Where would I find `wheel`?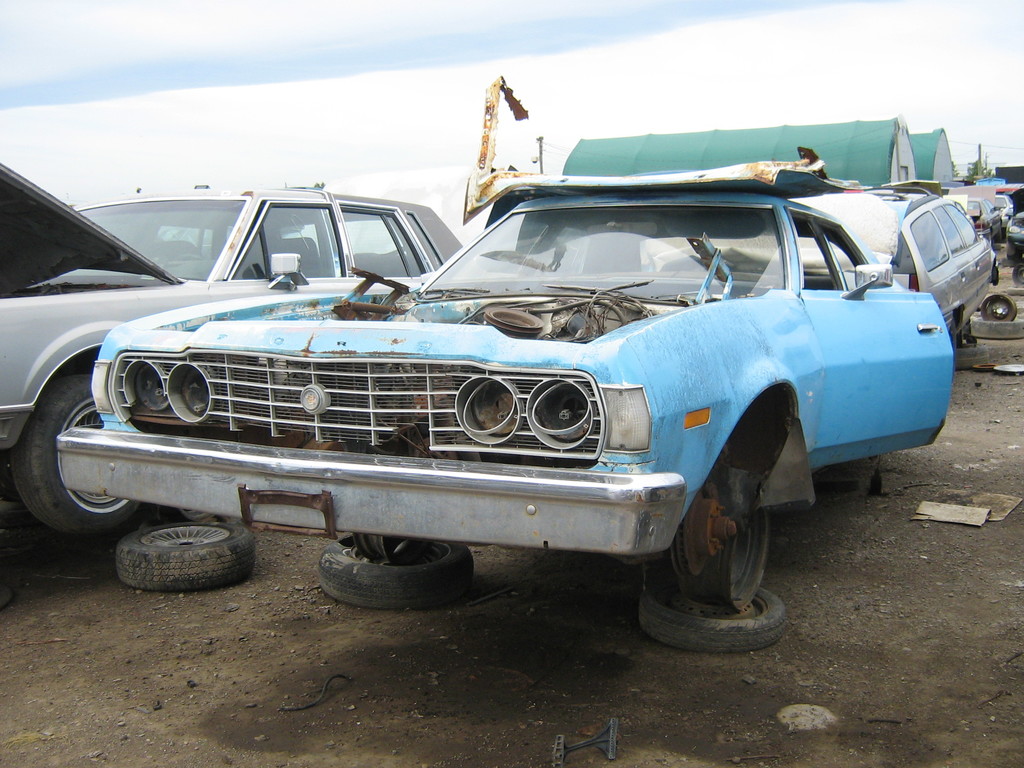
At 112, 522, 256, 594.
